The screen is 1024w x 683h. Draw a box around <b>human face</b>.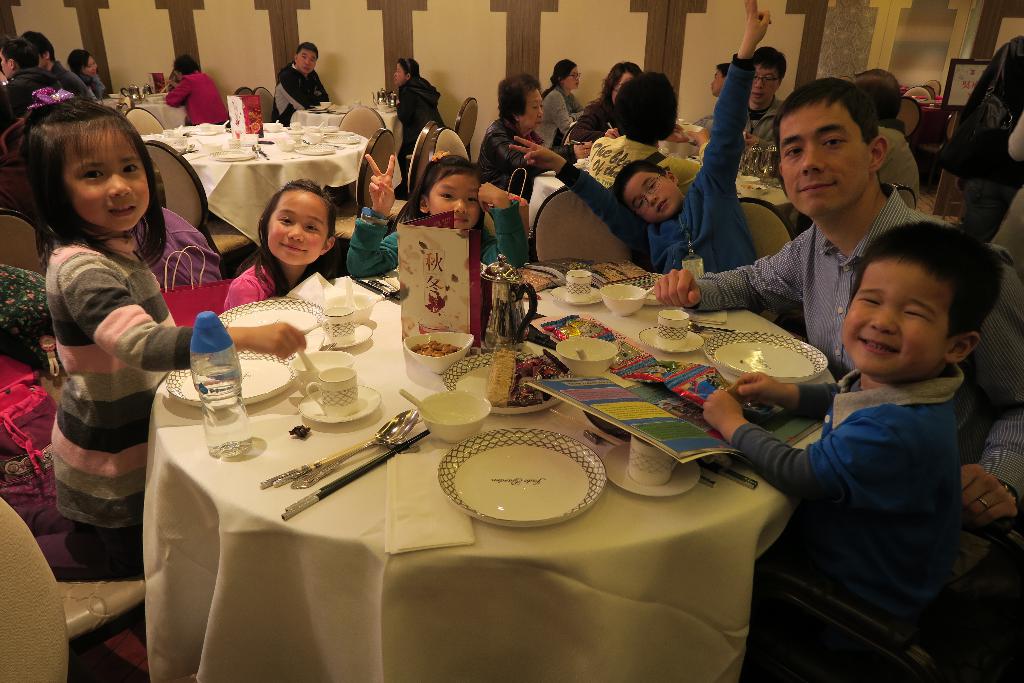
detection(566, 68, 579, 88).
